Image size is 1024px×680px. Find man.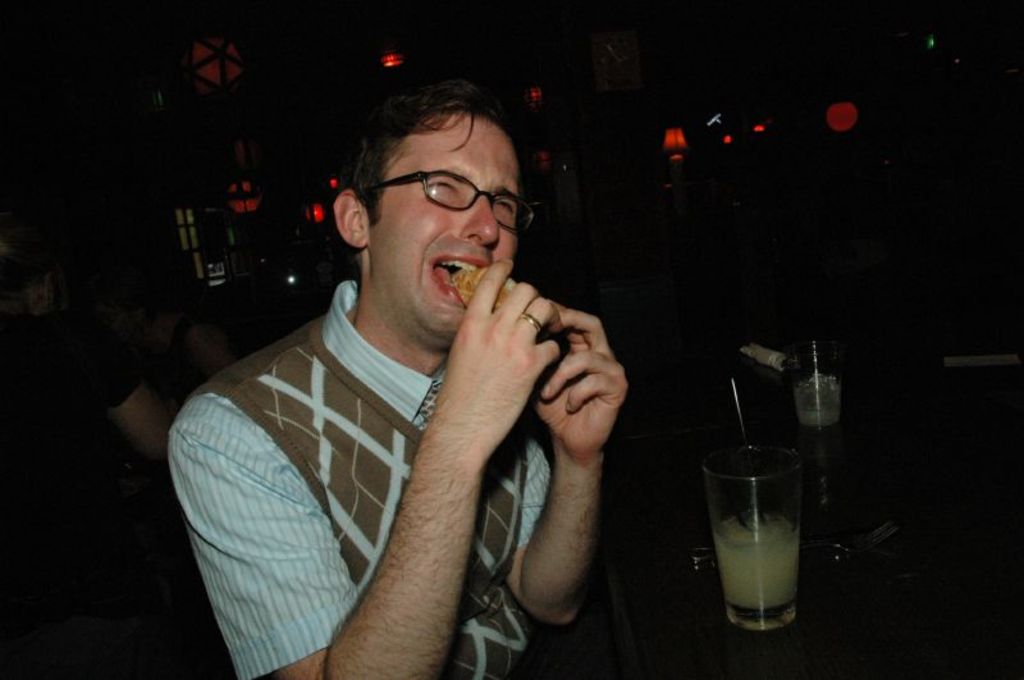
box=[152, 67, 696, 674].
